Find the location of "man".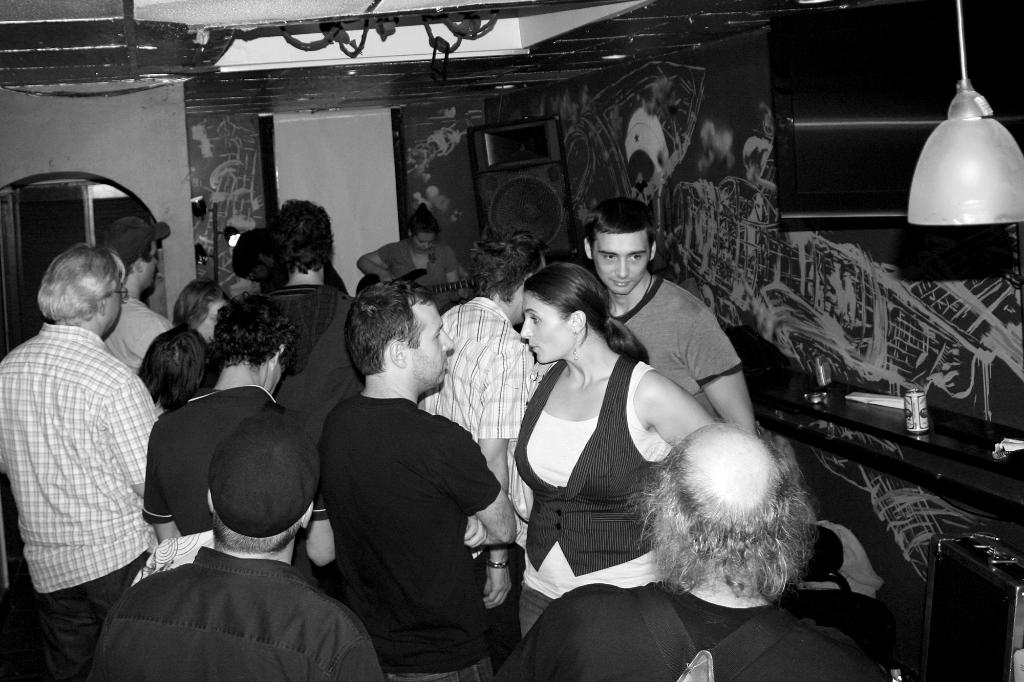
Location: {"left": 228, "top": 228, "right": 298, "bottom": 296}.
